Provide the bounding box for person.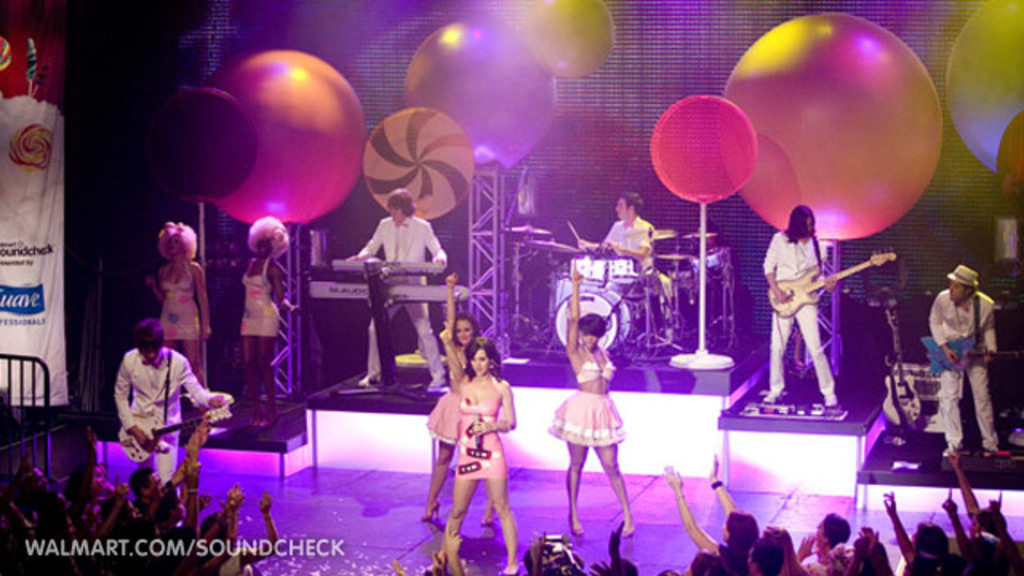
[left=549, top=256, right=645, bottom=538].
